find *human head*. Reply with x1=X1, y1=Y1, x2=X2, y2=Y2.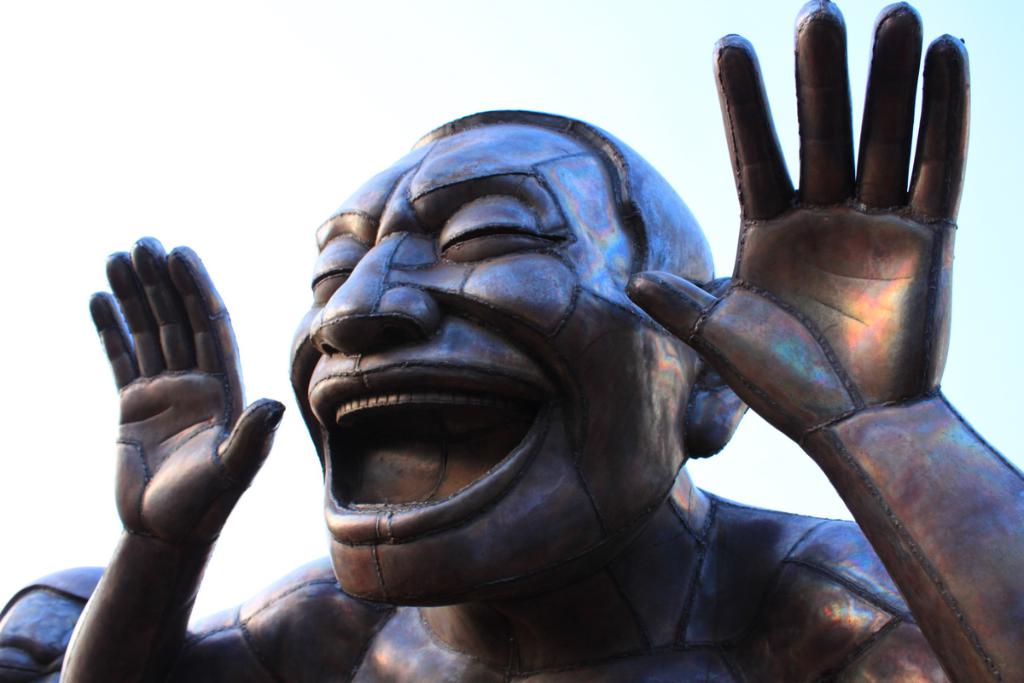
x1=259, y1=134, x2=748, y2=547.
